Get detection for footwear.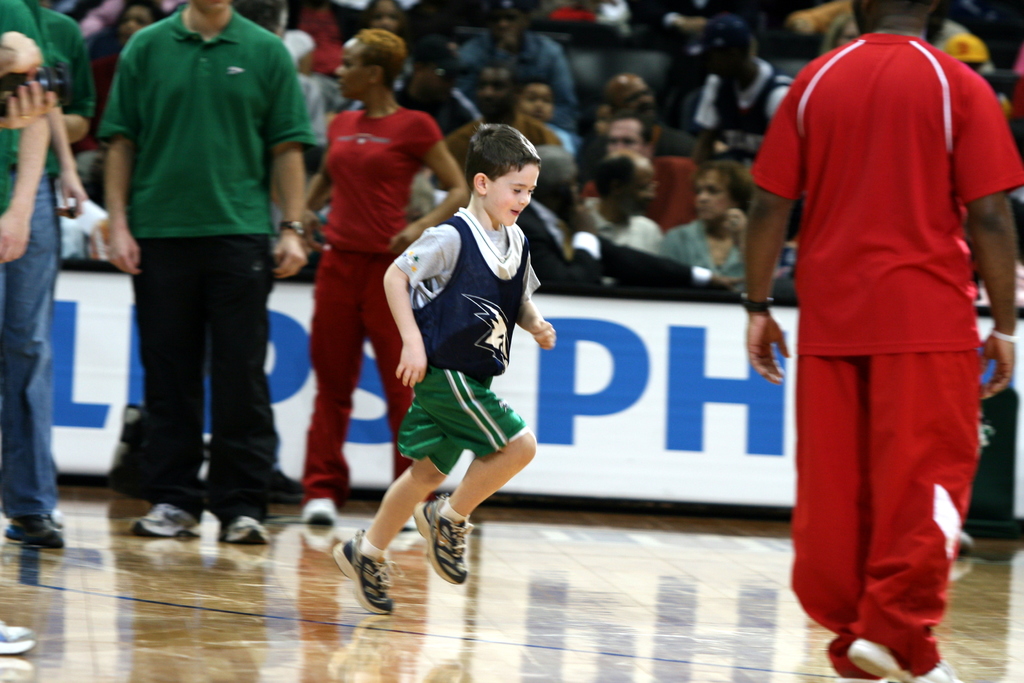
Detection: {"x1": 412, "y1": 492, "x2": 474, "y2": 584}.
